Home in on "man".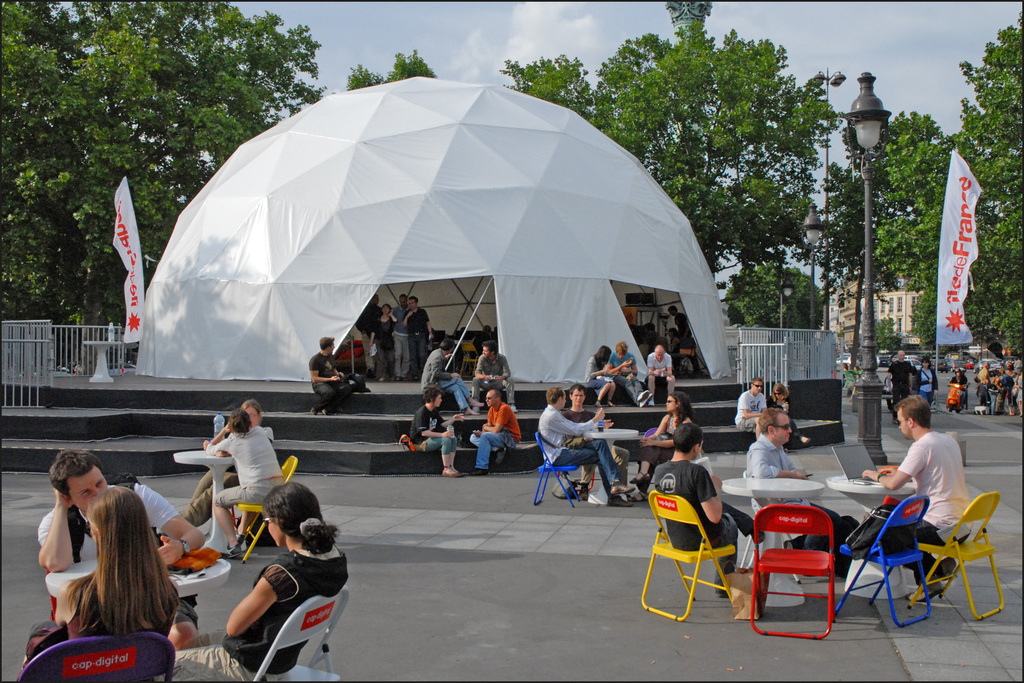
Homed in at [left=354, top=291, right=382, bottom=377].
